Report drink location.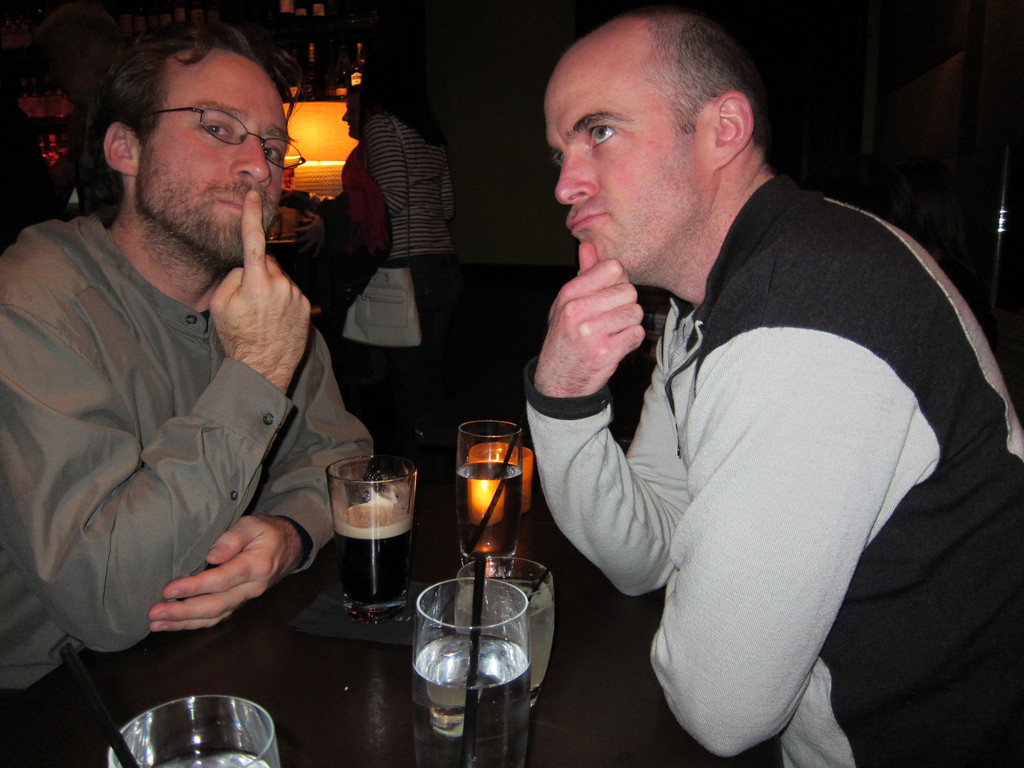
Report: region(335, 497, 423, 609).
